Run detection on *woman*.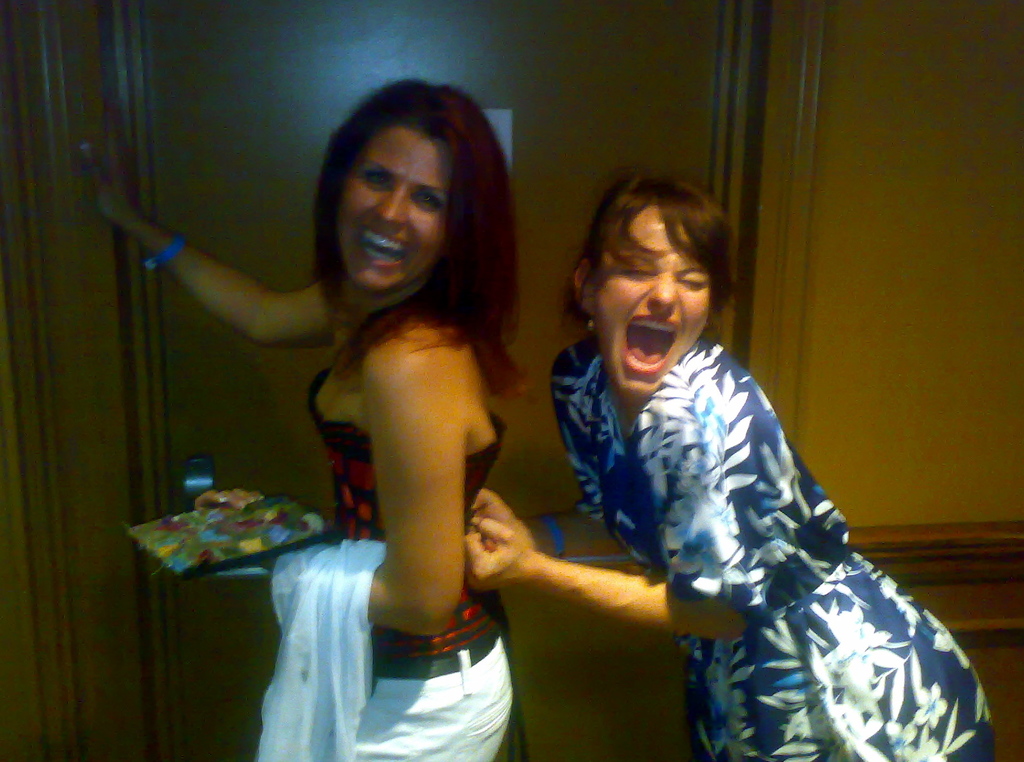
Result: 463:131:907:758.
